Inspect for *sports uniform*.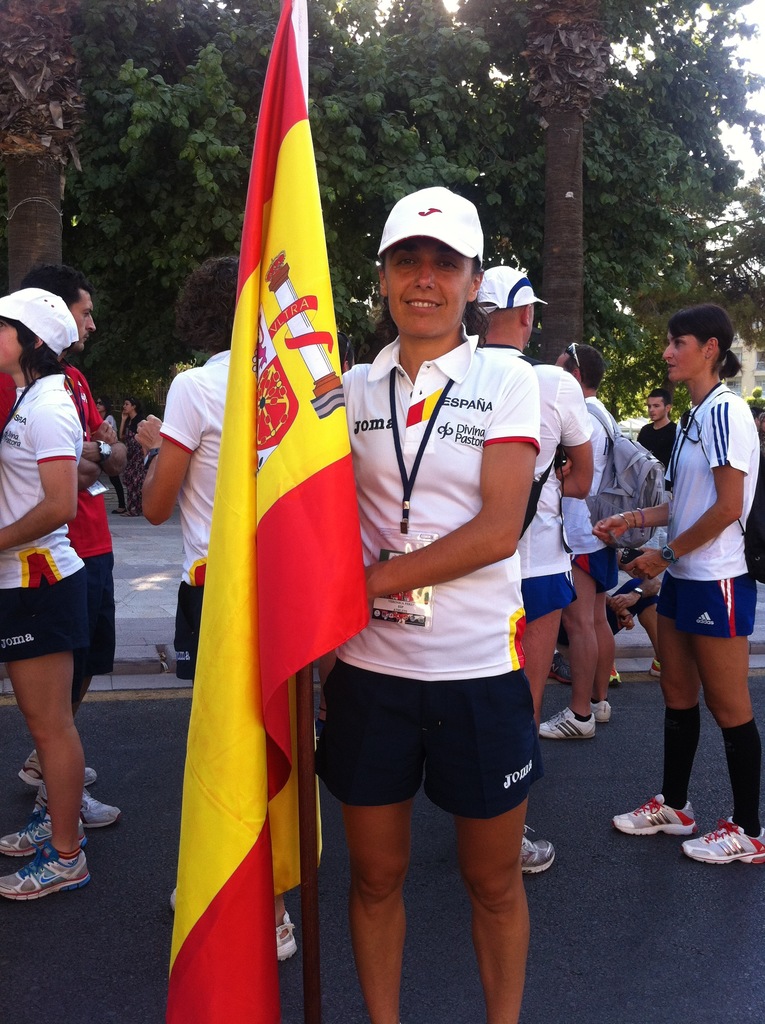
Inspection: rect(0, 286, 90, 900).
